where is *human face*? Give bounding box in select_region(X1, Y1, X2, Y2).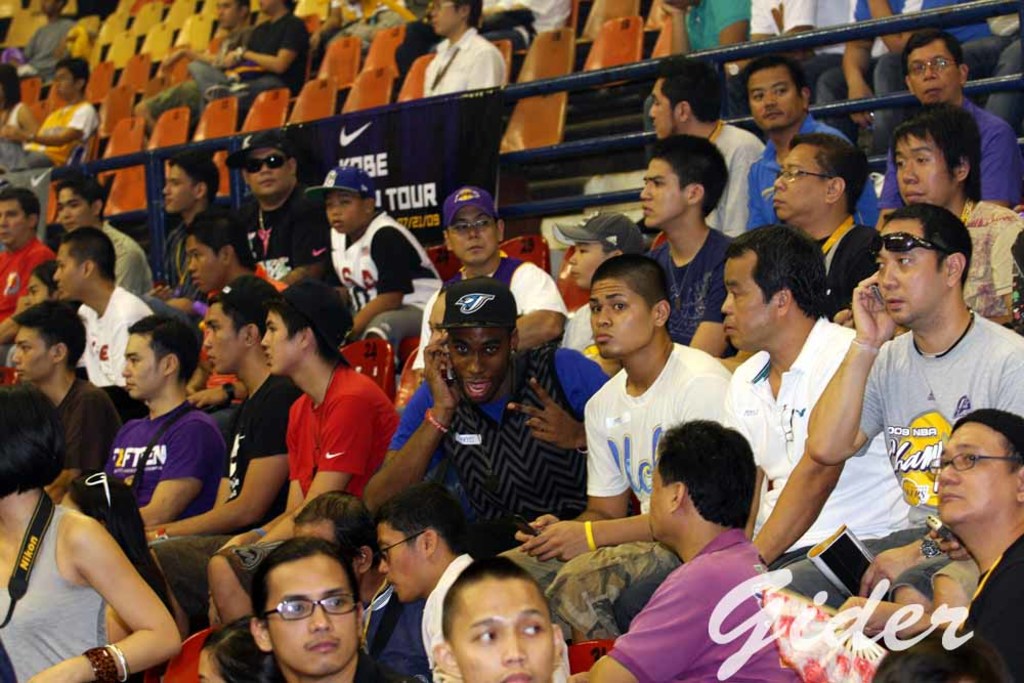
select_region(53, 66, 74, 98).
